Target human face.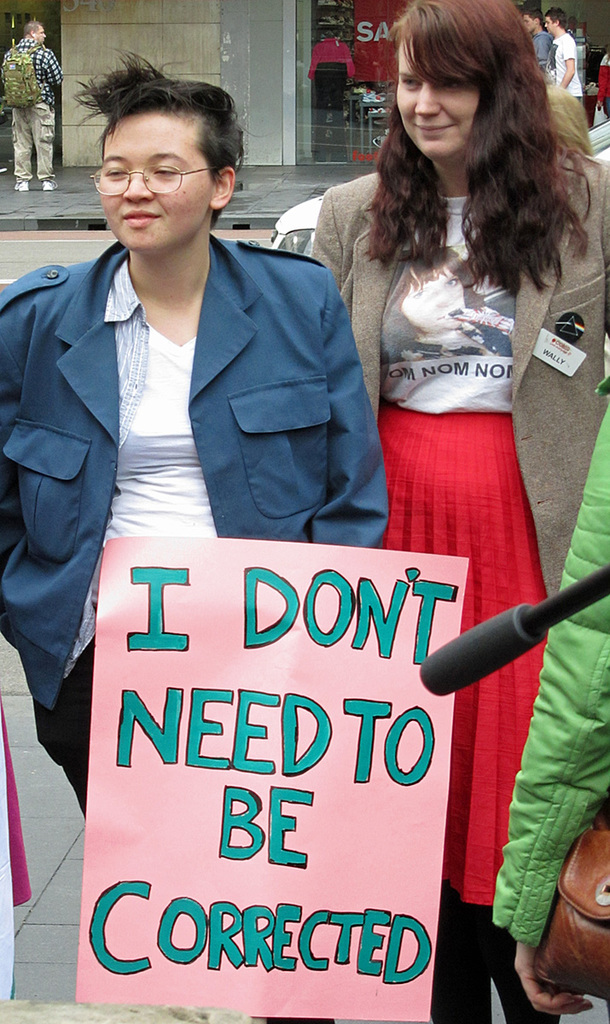
Target region: l=519, t=11, r=534, b=34.
